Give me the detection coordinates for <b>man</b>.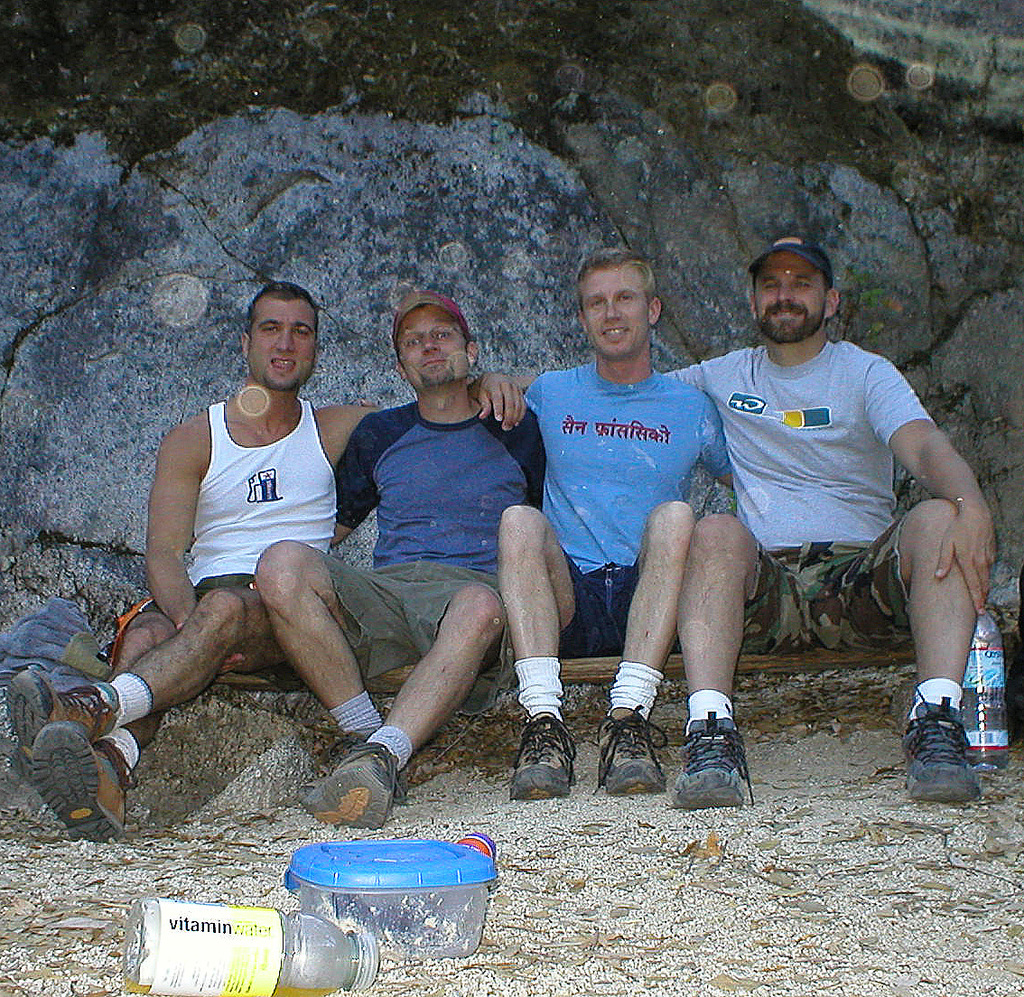
left=251, top=291, right=549, bottom=828.
